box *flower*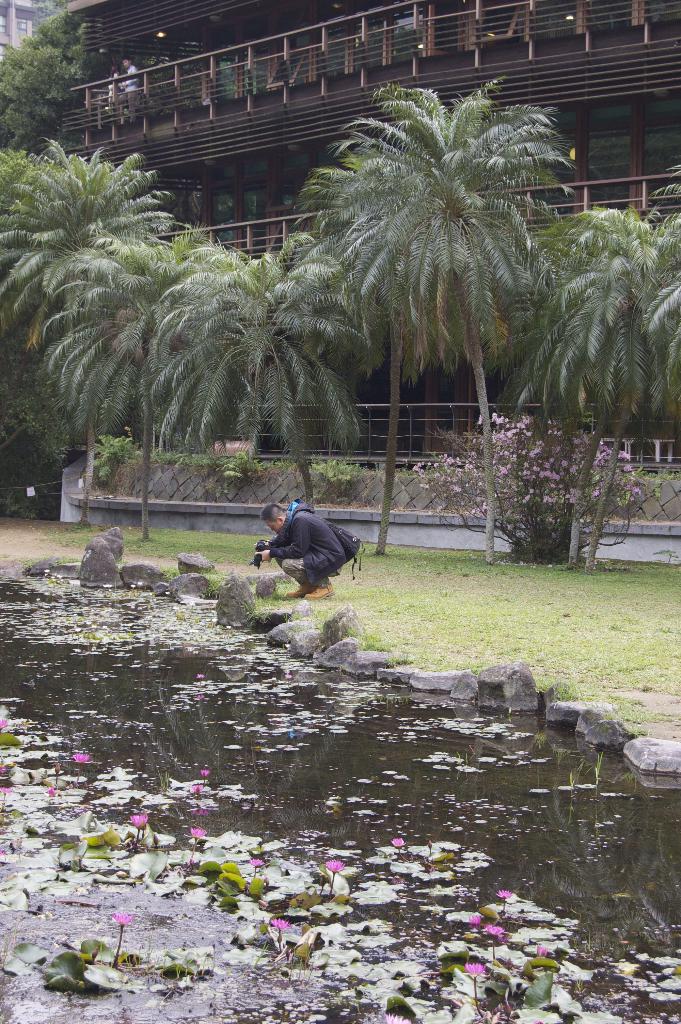
<region>383, 1012, 416, 1023</region>
